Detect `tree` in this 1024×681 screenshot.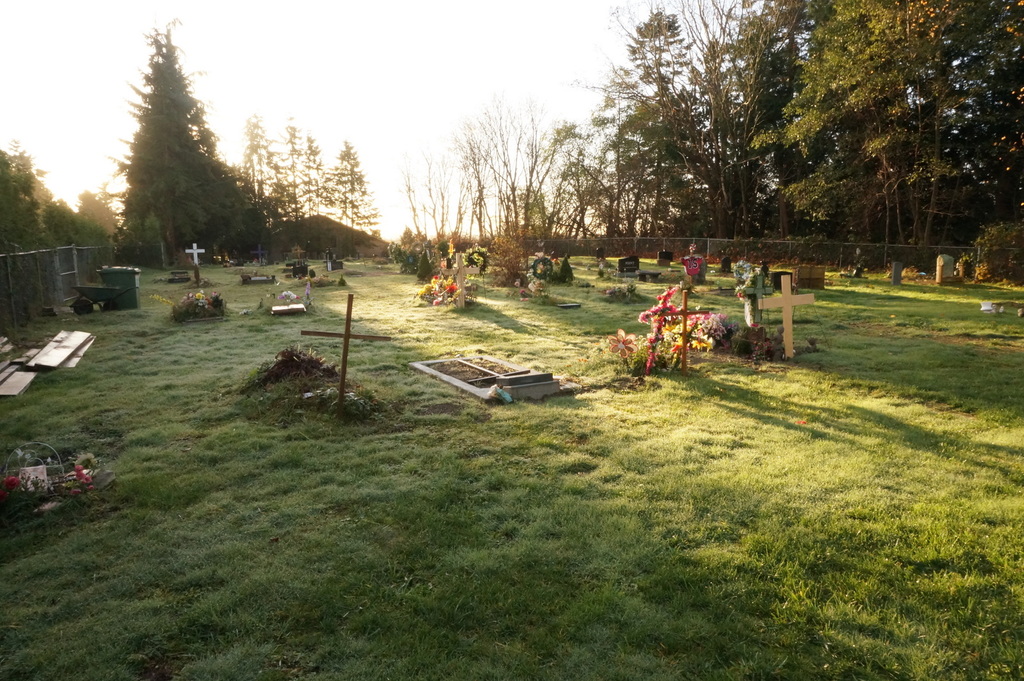
Detection: <region>102, 10, 250, 267</region>.
